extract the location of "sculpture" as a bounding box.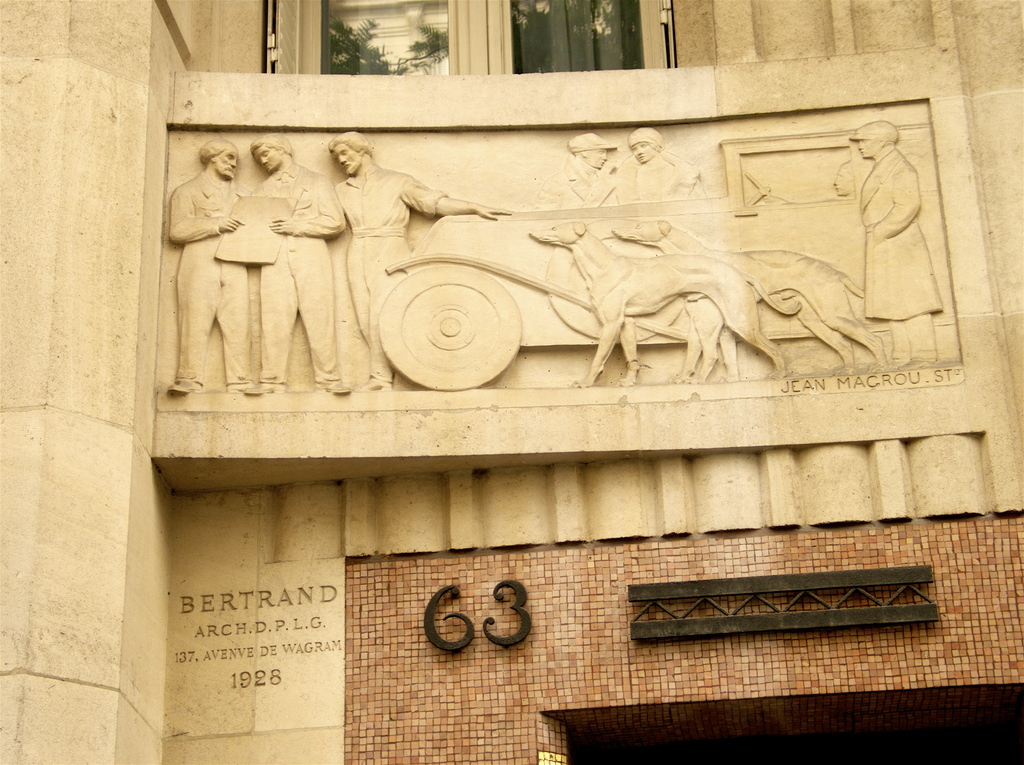
163 139 257 396.
